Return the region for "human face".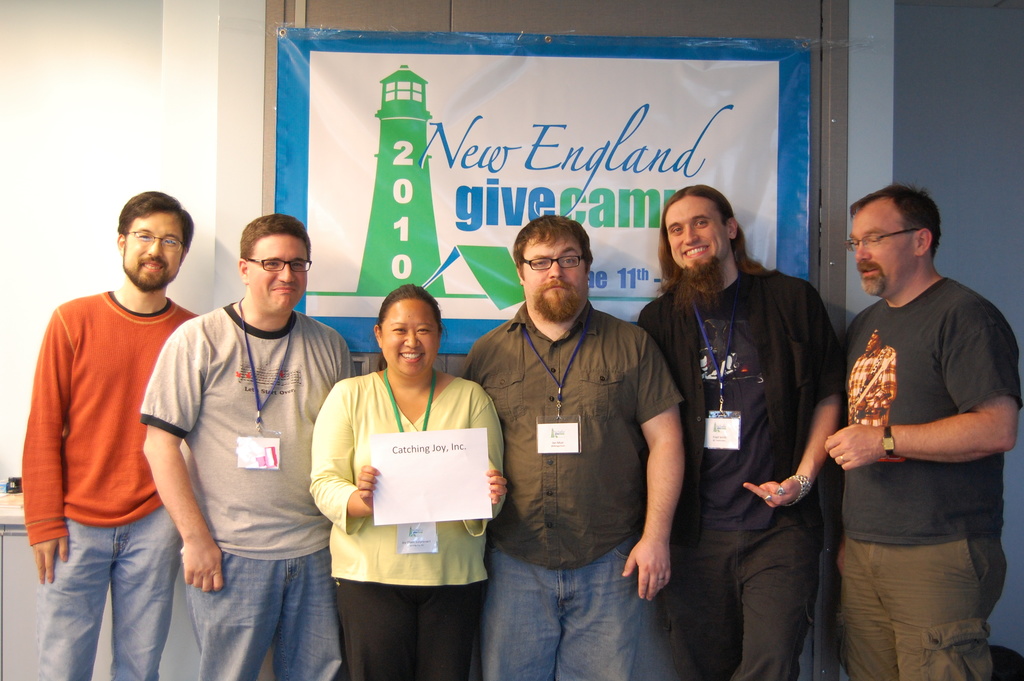
x1=856, y1=211, x2=915, y2=300.
